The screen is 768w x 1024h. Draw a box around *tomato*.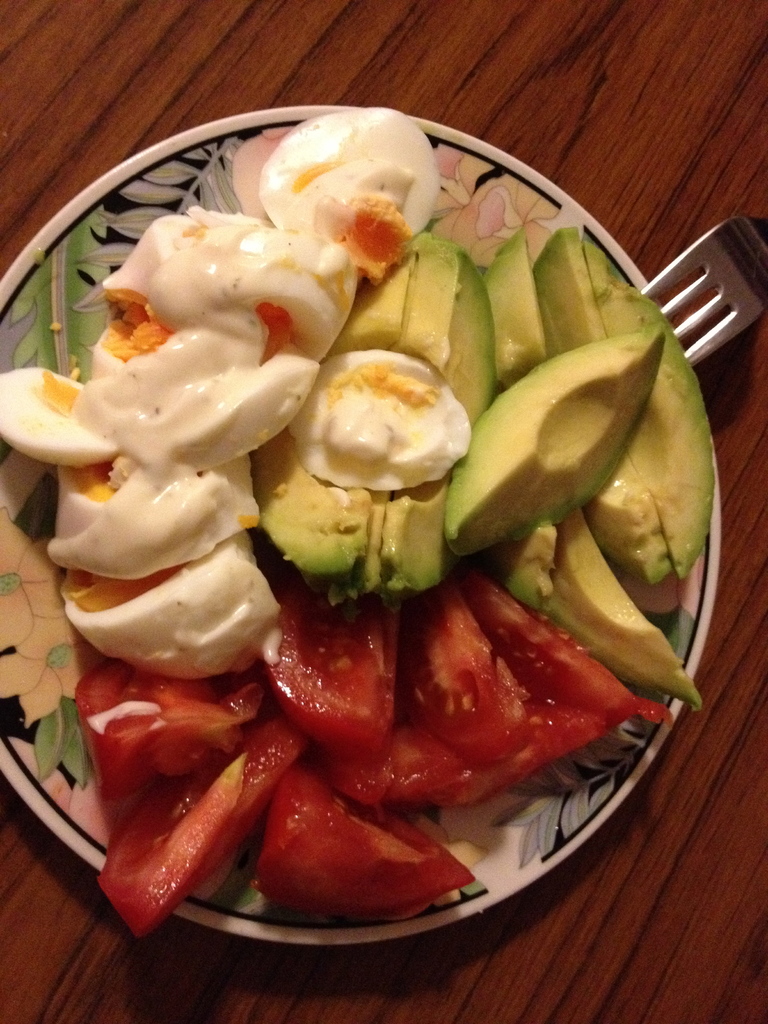
68, 571, 674, 945.
